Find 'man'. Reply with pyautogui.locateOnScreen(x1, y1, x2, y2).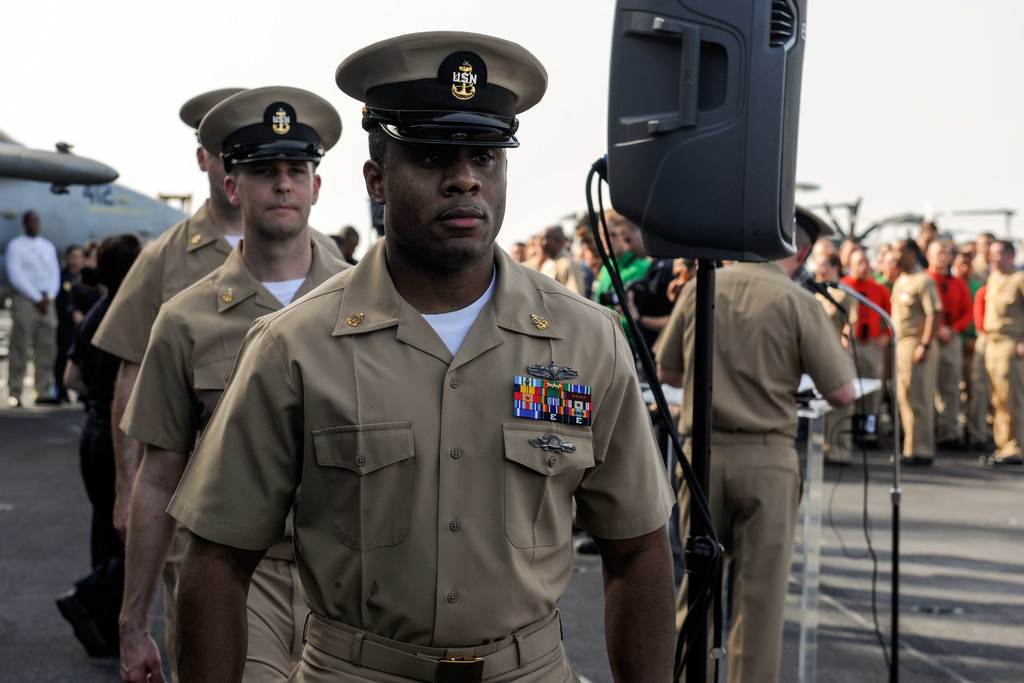
pyautogui.locateOnScreen(75, 75, 268, 680).
